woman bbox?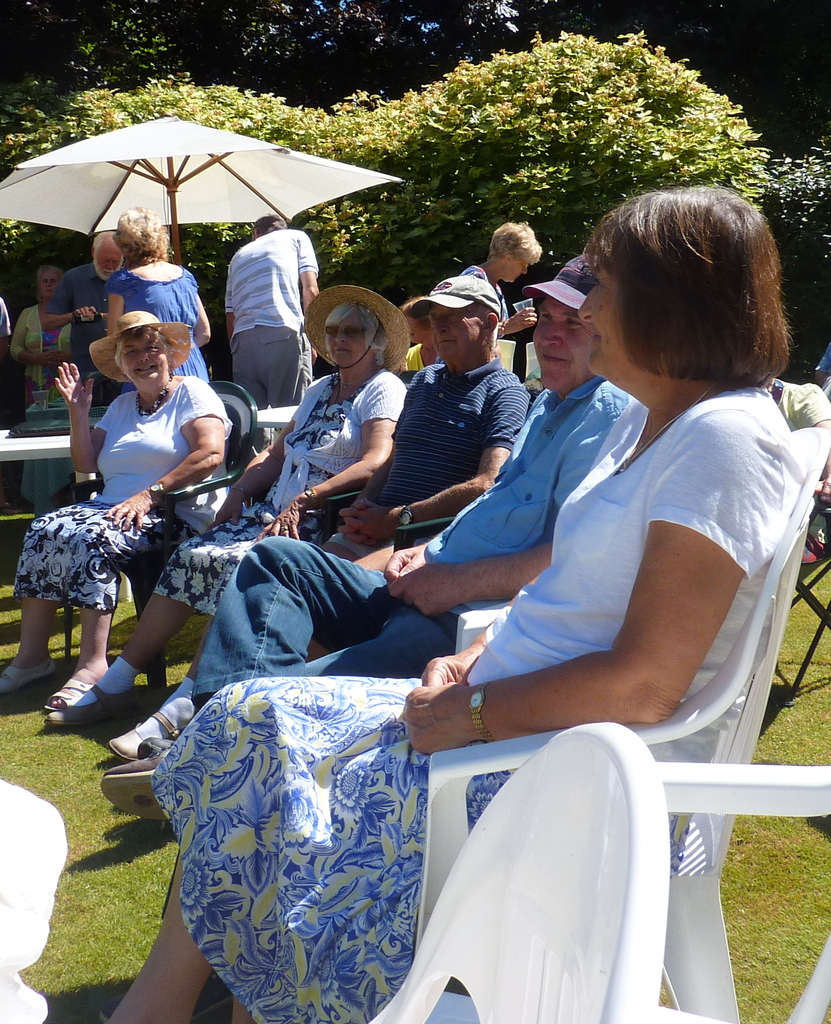
36:274:406:764
